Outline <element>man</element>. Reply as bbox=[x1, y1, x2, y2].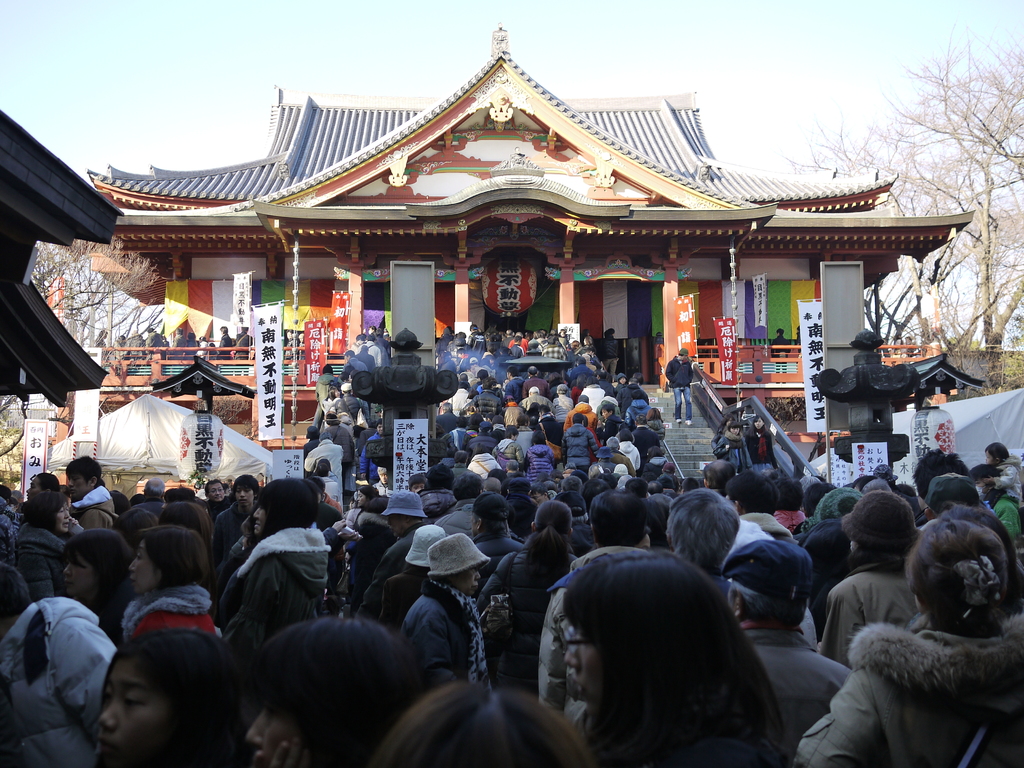
bbox=[682, 477, 701, 492].
